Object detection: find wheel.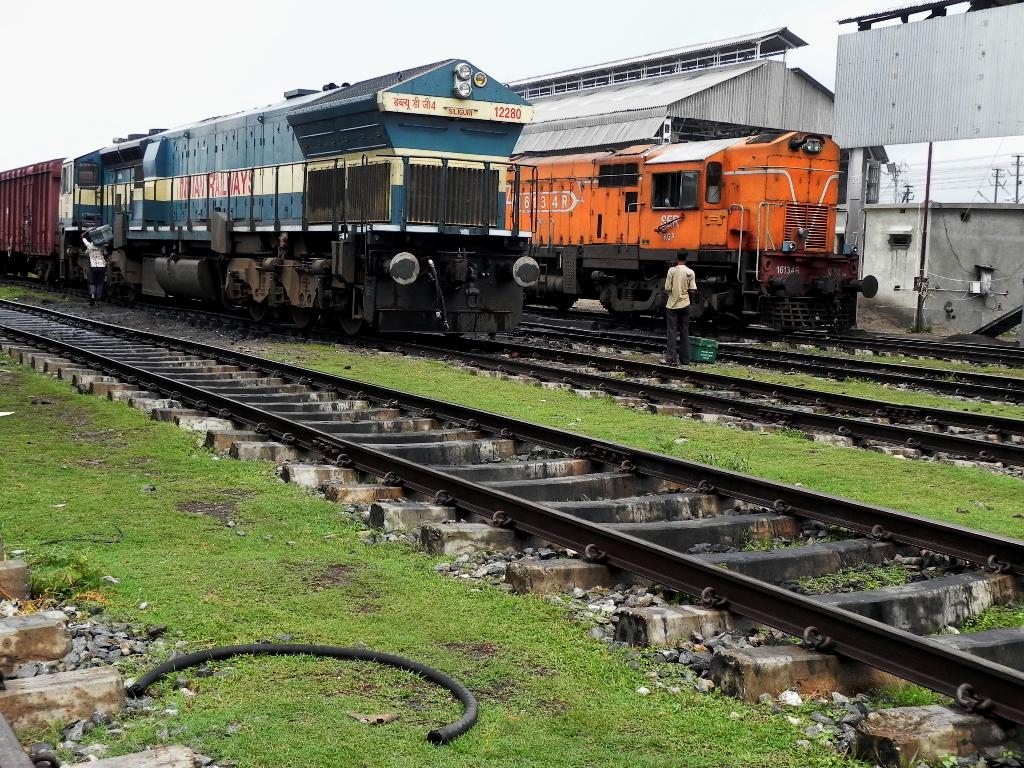
l=340, t=297, r=366, b=338.
